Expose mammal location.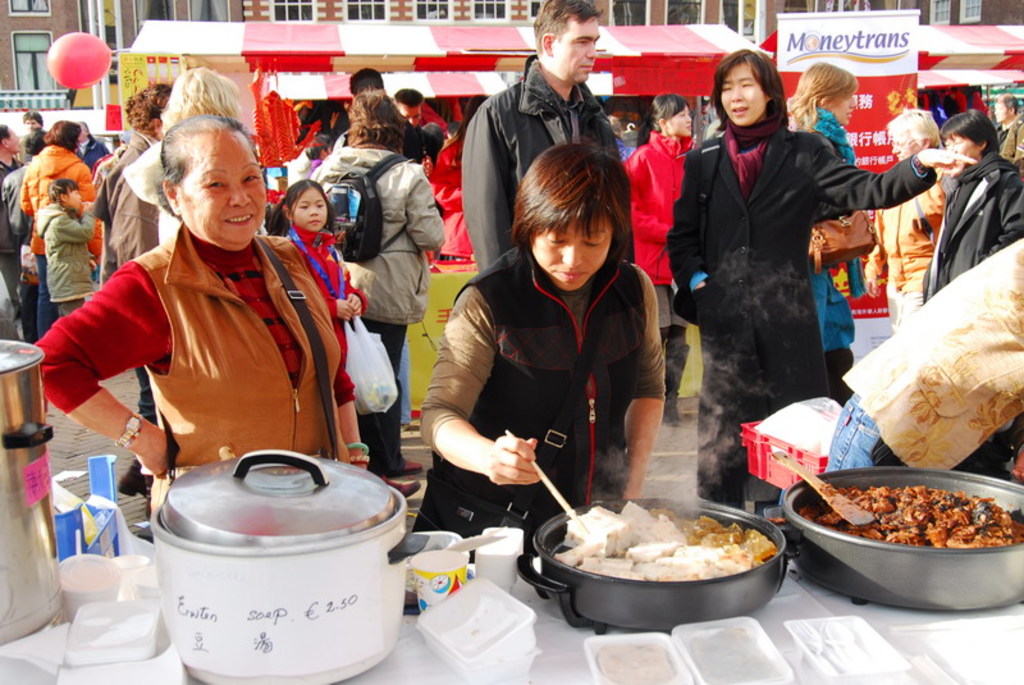
Exposed at Rect(123, 65, 239, 245).
